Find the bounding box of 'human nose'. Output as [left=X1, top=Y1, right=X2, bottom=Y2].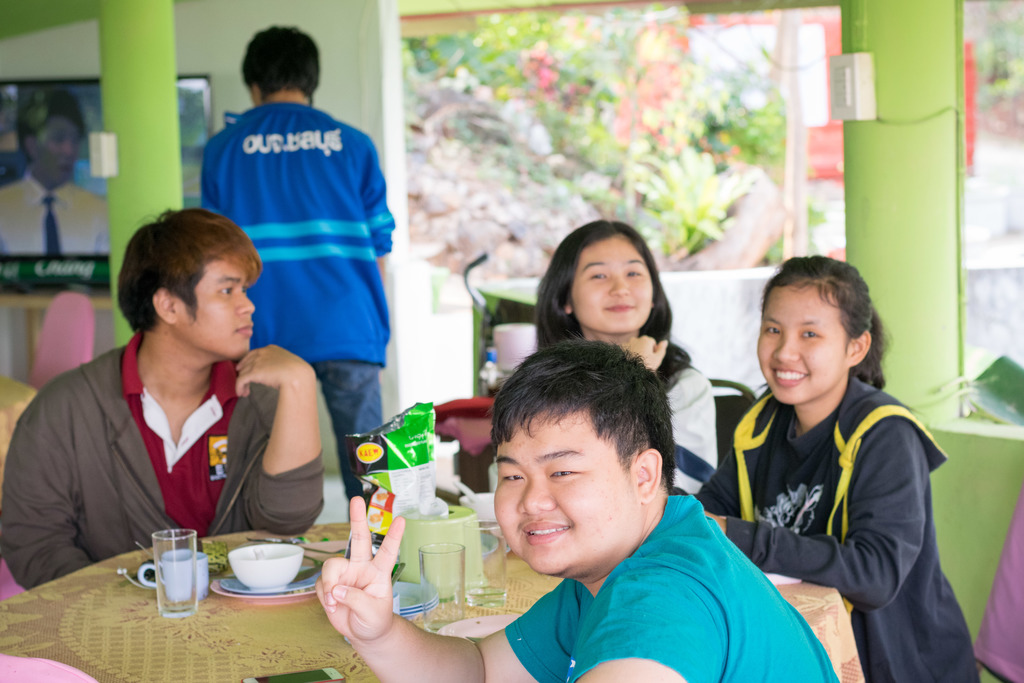
[left=237, top=288, right=257, bottom=315].
